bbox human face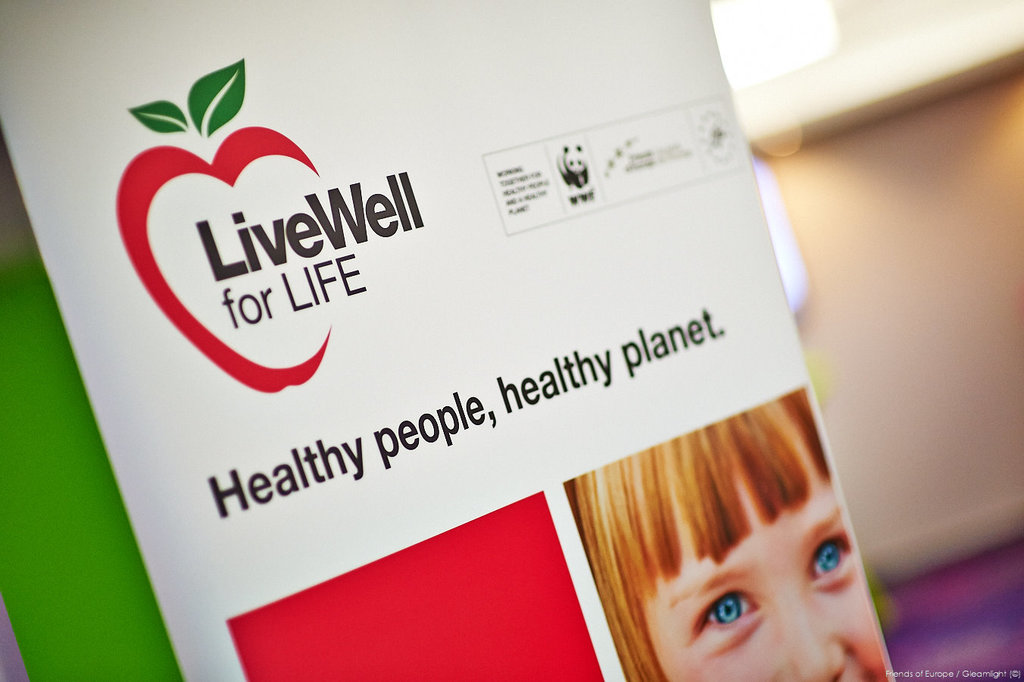
bbox(637, 426, 888, 681)
